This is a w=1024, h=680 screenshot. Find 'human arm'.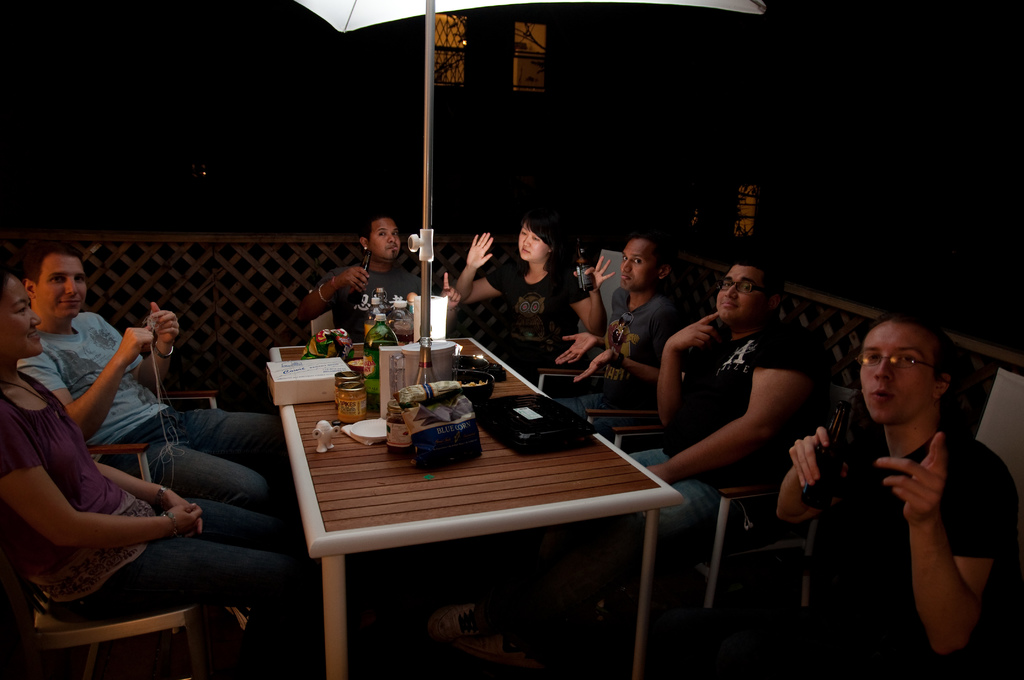
Bounding box: {"x1": 301, "y1": 266, "x2": 372, "y2": 318}.
